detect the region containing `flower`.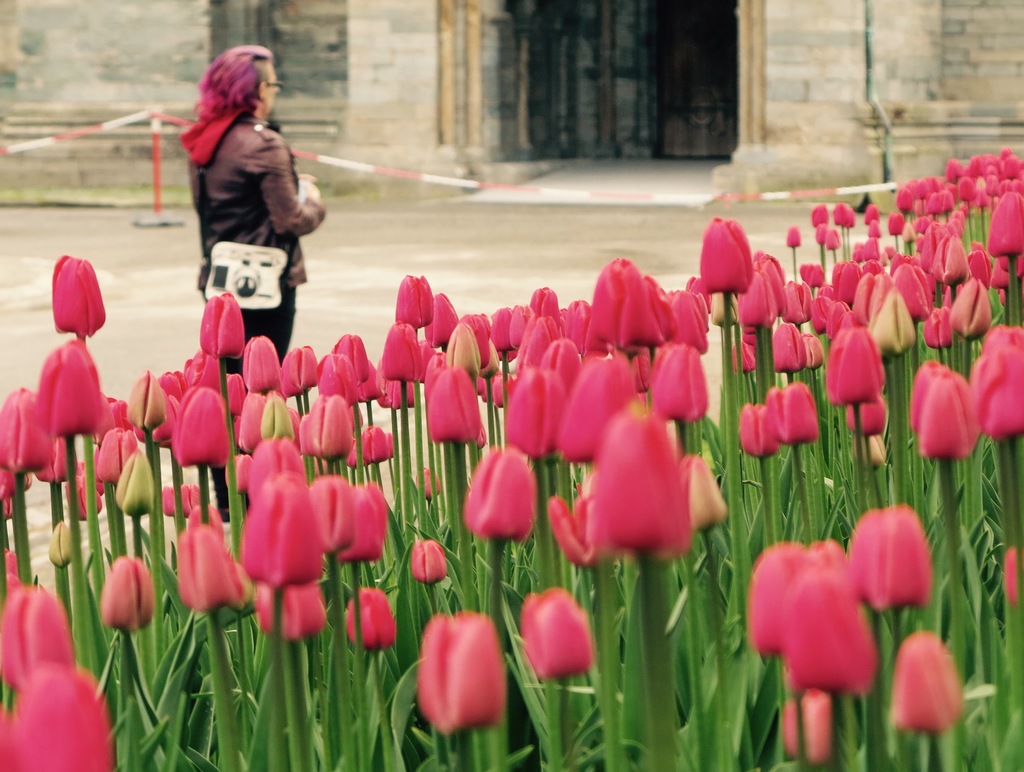
x1=46 y1=521 x2=73 y2=569.
